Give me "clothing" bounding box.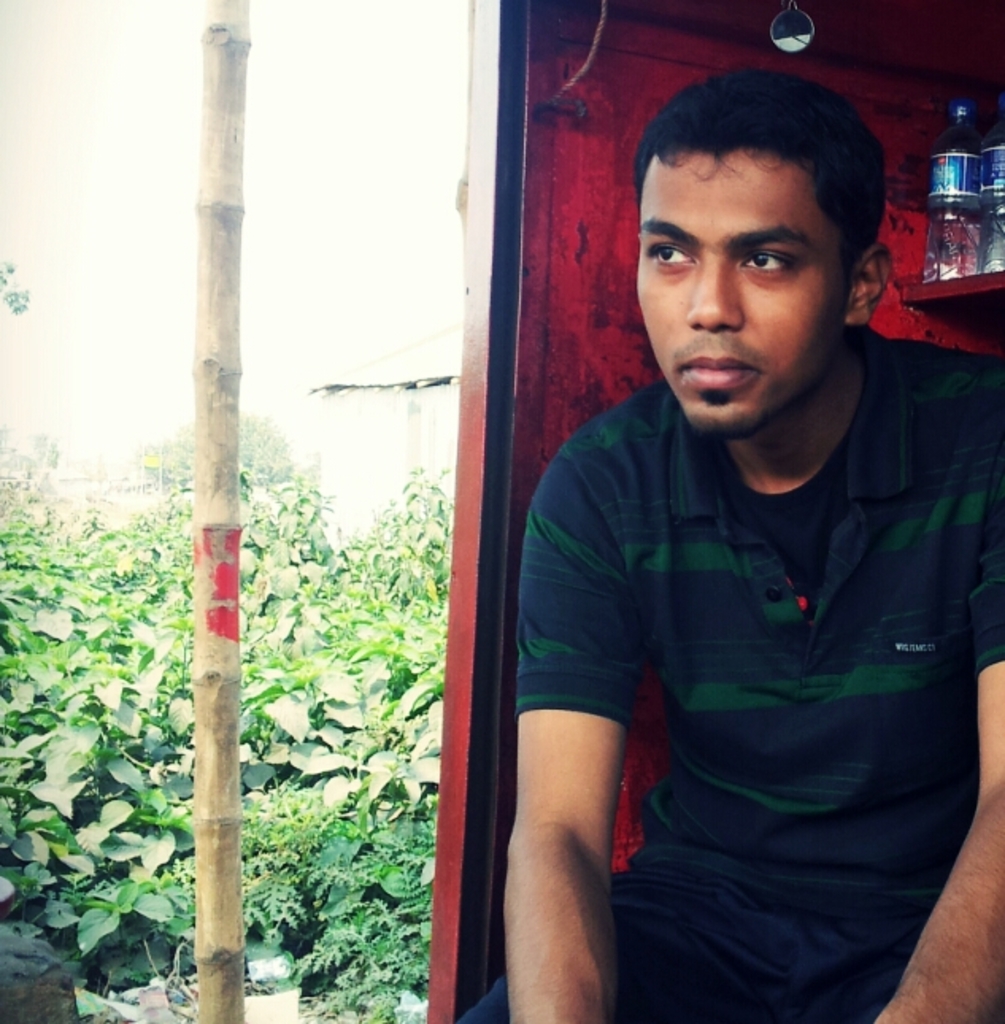
bbox(506, 248, 976, 999).
